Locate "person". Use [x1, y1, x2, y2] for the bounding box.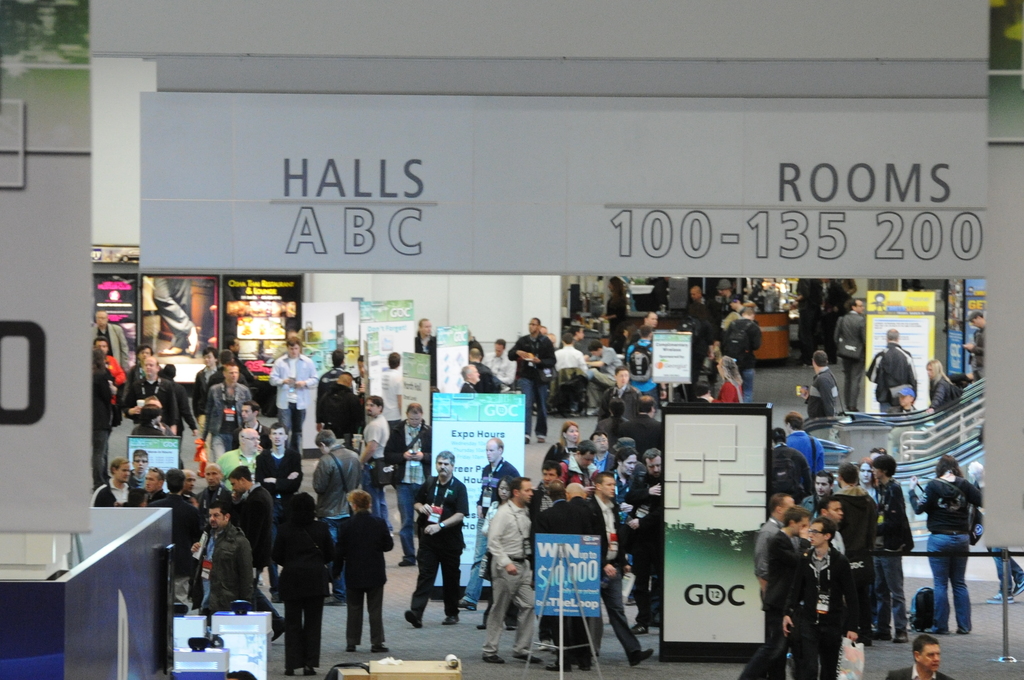
[92, 311, 129, 360].
